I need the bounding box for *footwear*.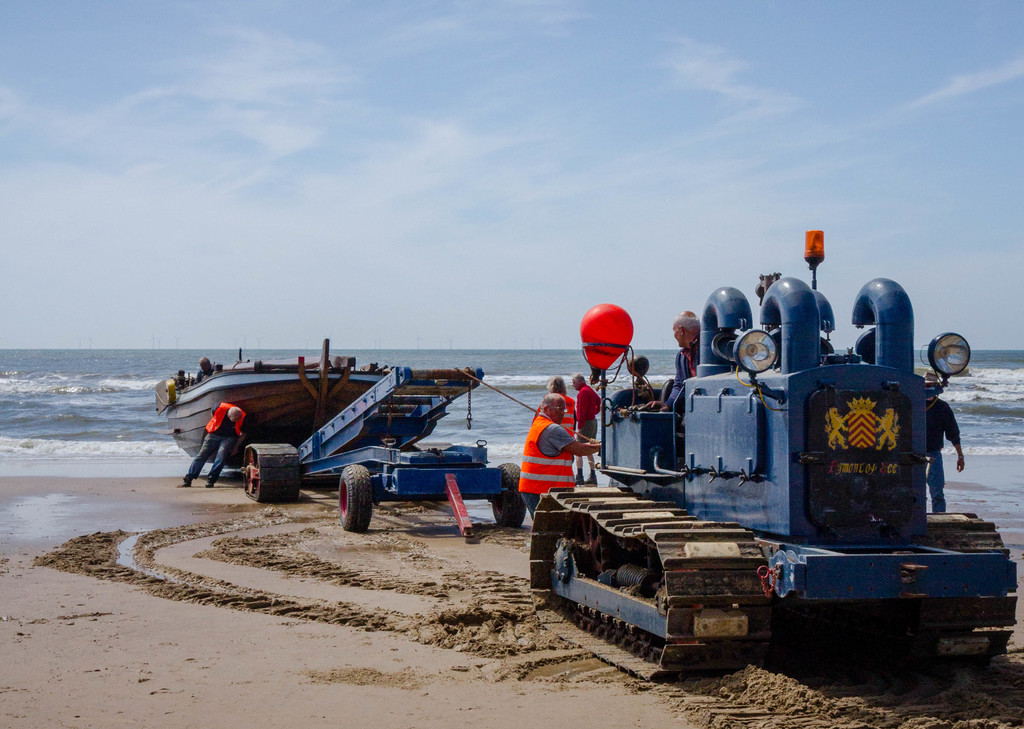
Here it is: 173:485:189:487.
